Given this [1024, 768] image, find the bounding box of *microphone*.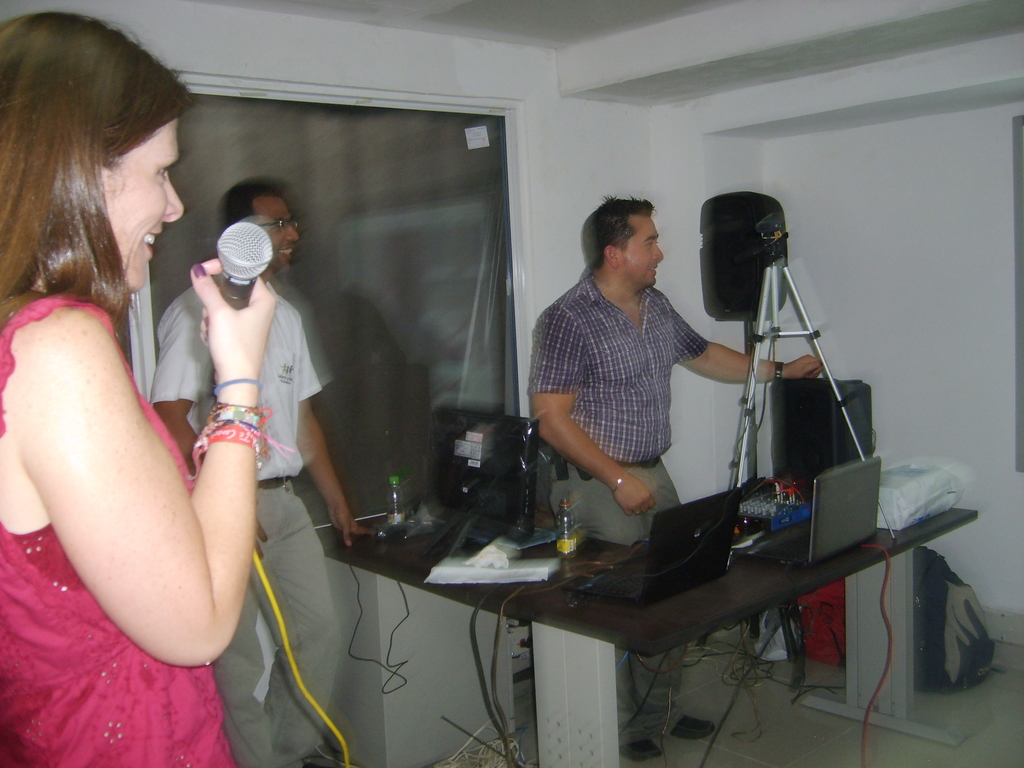
<box>202,220,277,402</box>.
